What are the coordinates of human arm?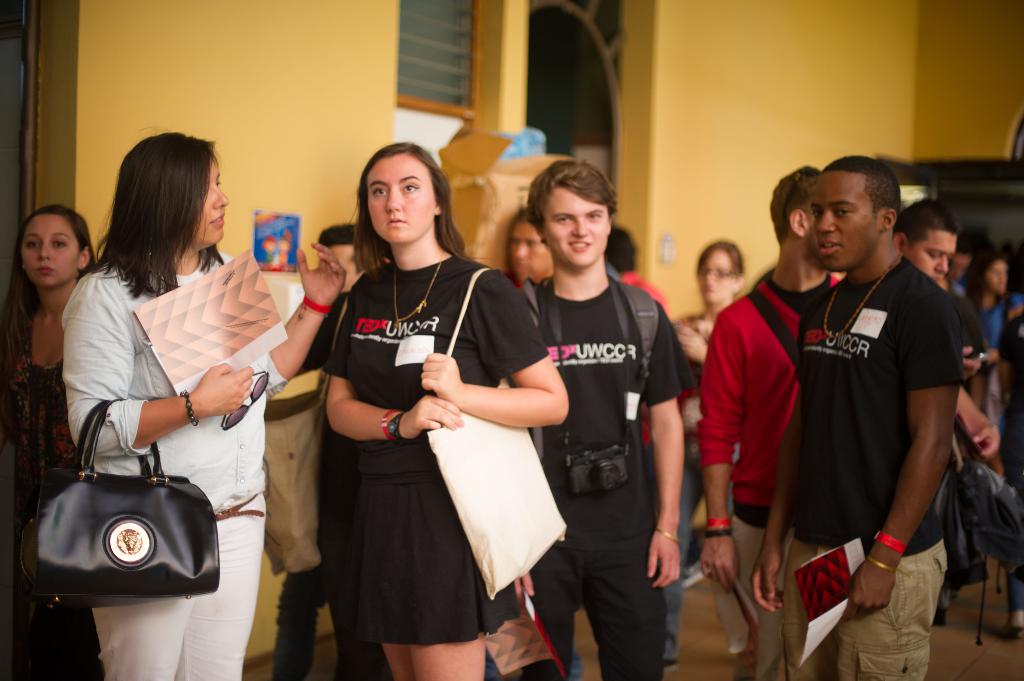
[x1=639, y1=317, x2=680, y2=592].
